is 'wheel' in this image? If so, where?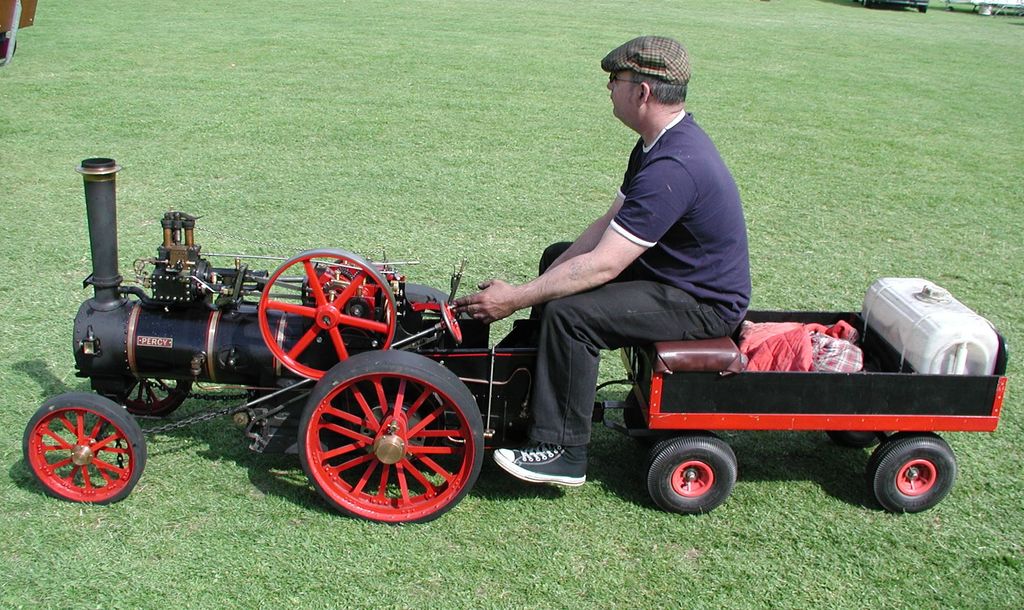
Yes, at (643,431,737,515).
